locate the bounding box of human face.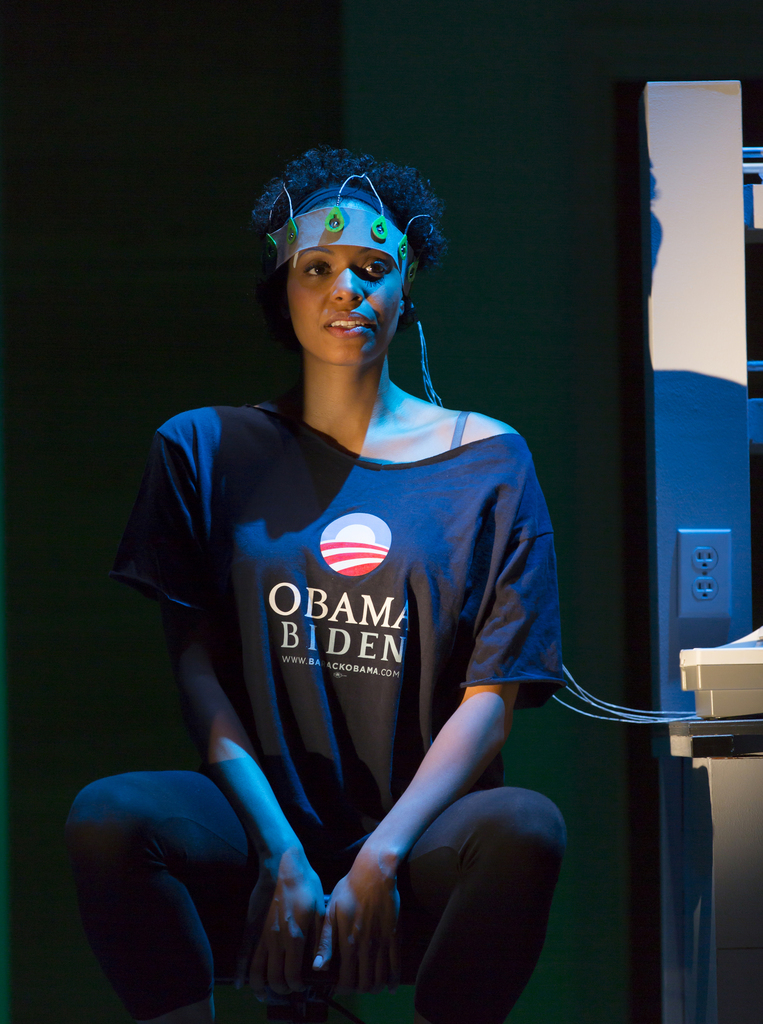
Bounding box: [287, 200, 402, 365].
